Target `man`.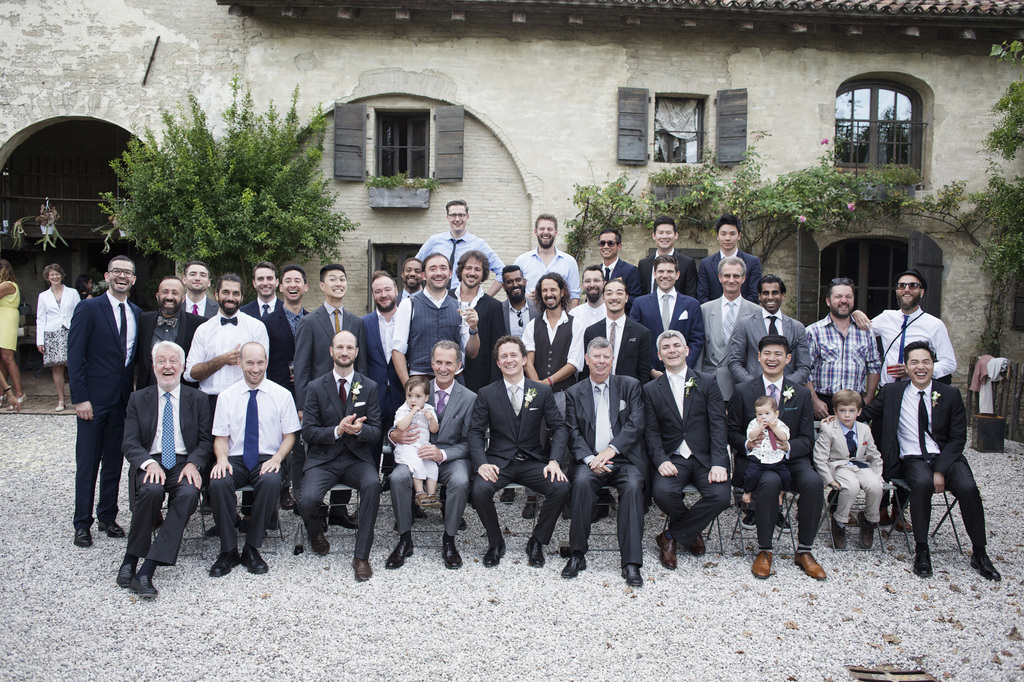
Target region: bbox(412, 196, 510, 295).
